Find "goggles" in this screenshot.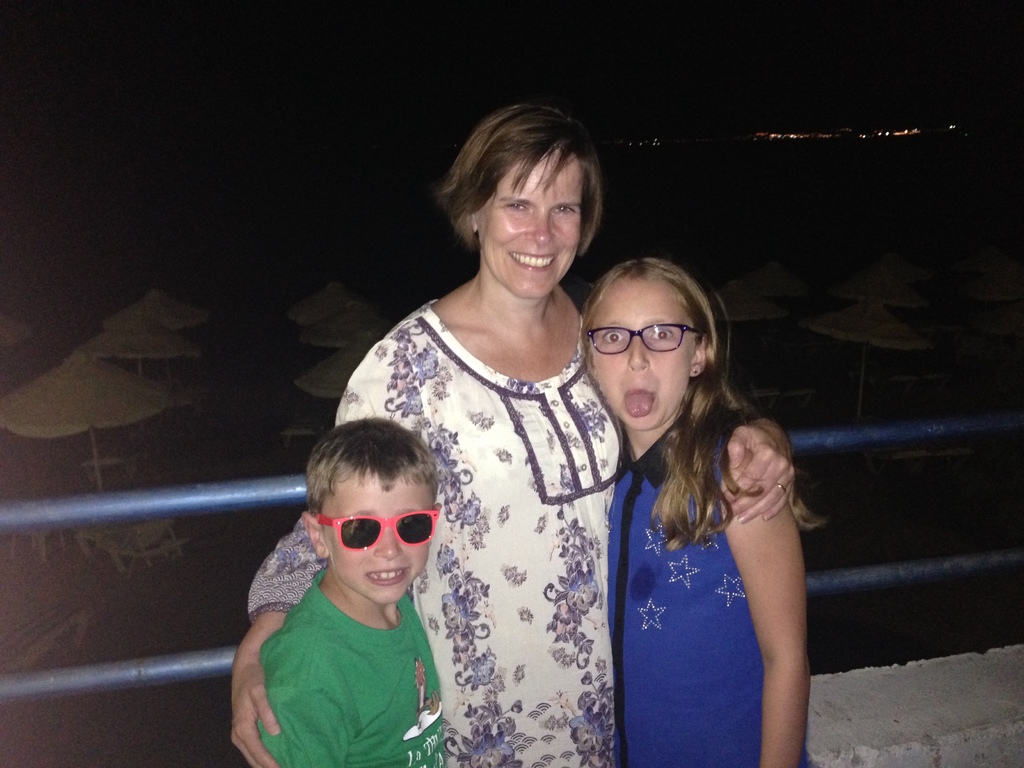
The bounding box for "goggles" is 575,328,695,363.
